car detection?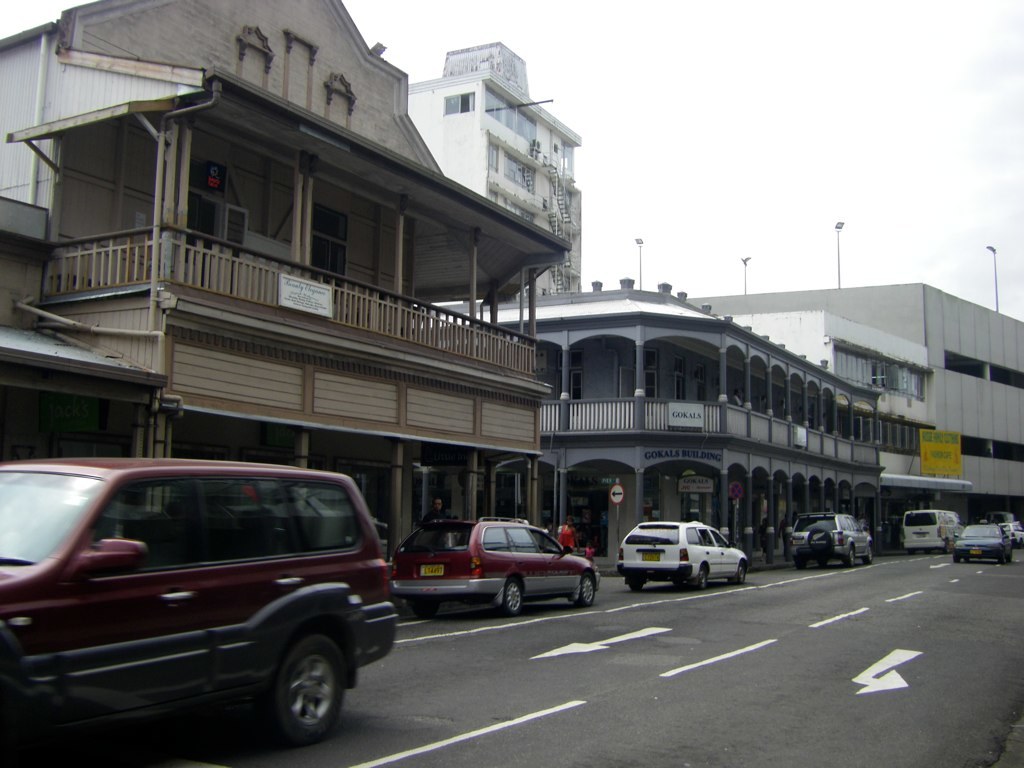
box(793, 515, 874, 567)
